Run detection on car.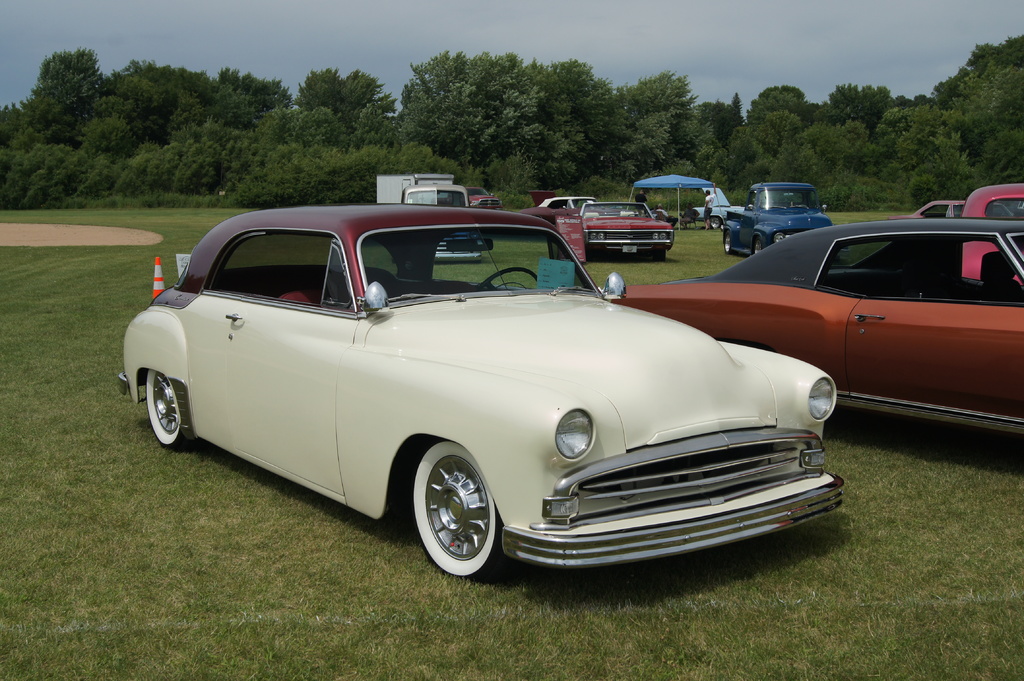
Result: Rect(466, 184, 493, 199).
